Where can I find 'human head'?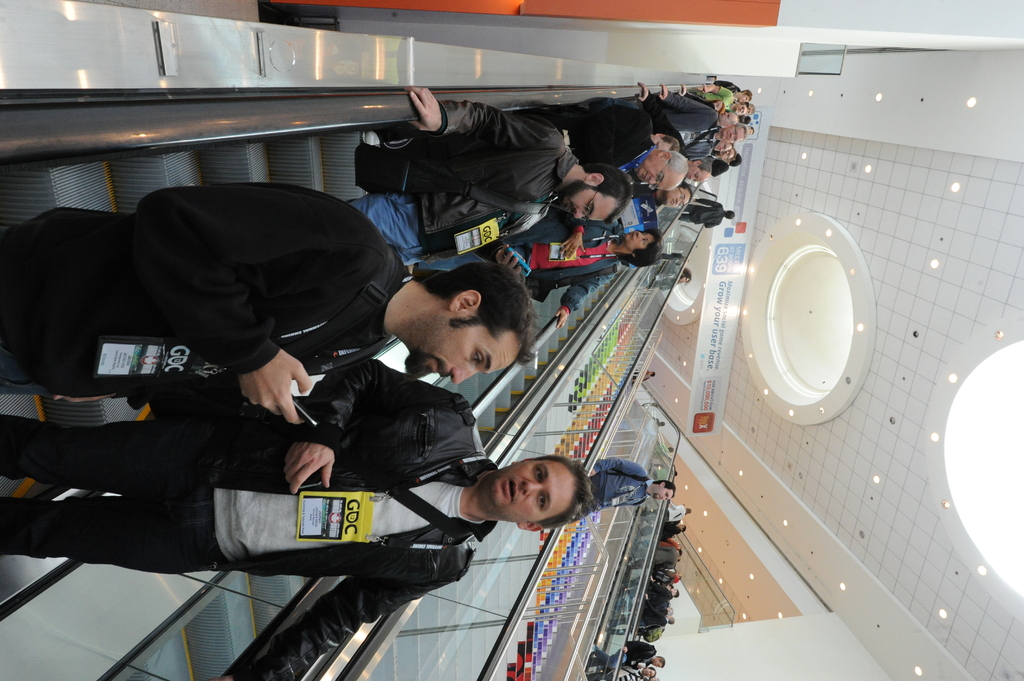
You can find it at (left=664, top=613, right=675, bottom=627).
